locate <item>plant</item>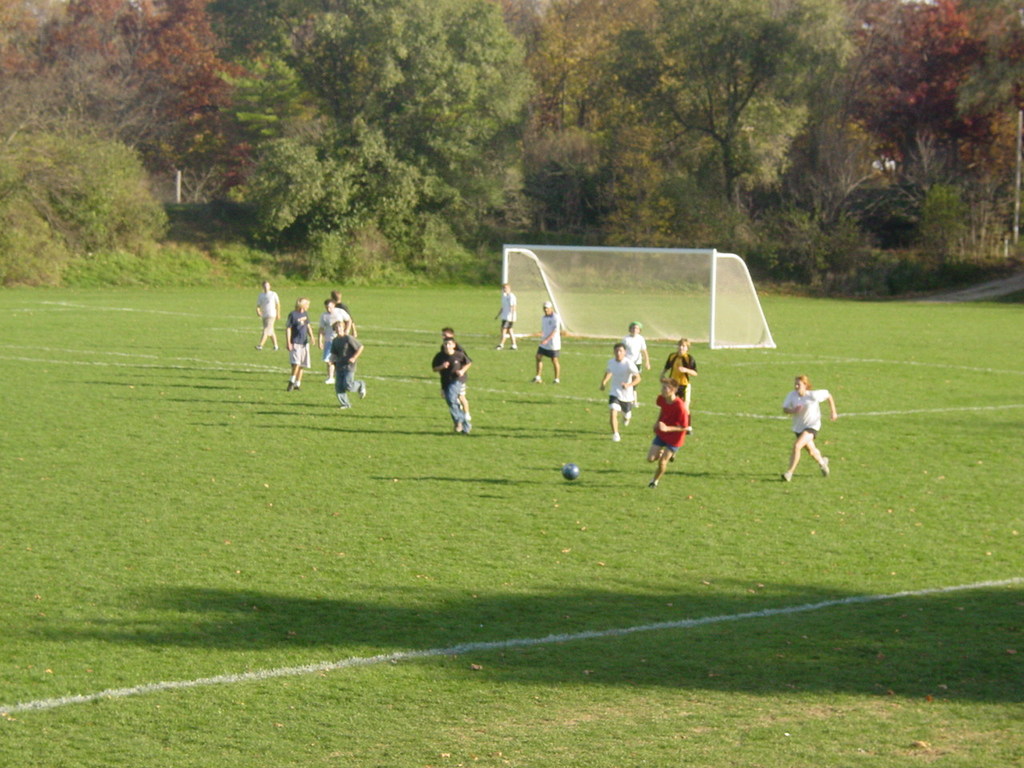
bbox(734, 239, 881, 302)
